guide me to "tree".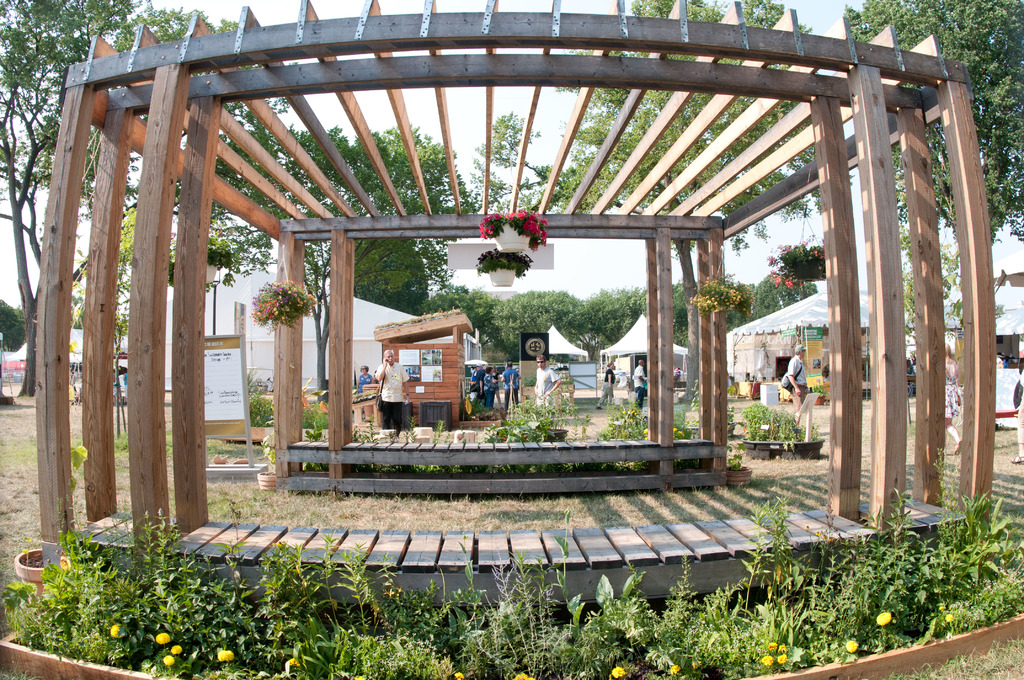
Guidance: bbox=(210, 123, 481, 394).
